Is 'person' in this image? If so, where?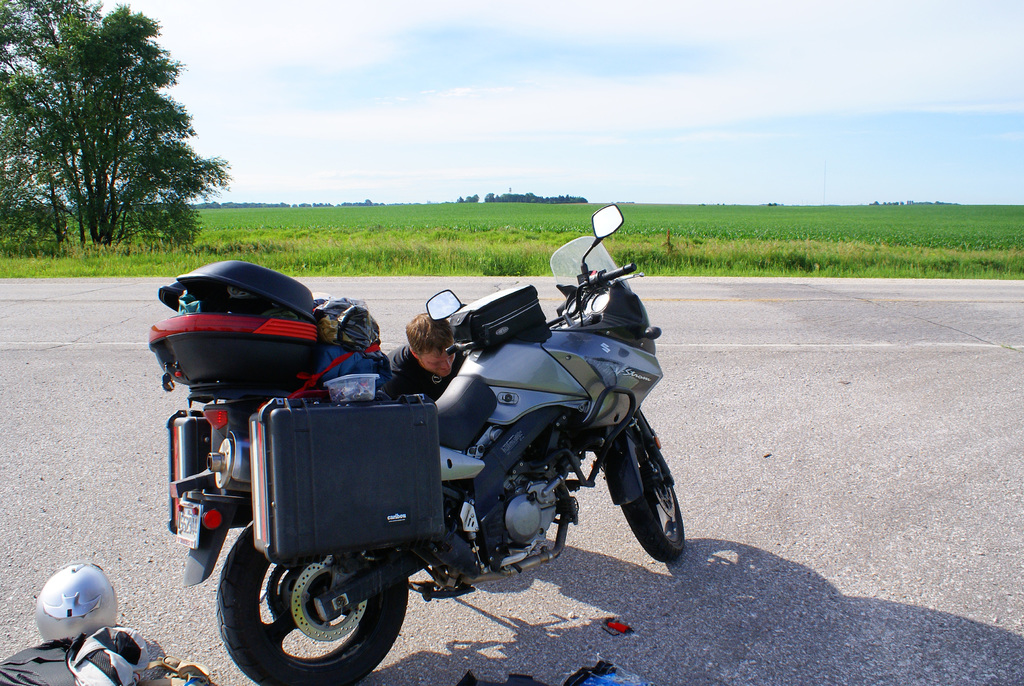
Yes, at x1=0 y1=559 x2=120 y2=685.
